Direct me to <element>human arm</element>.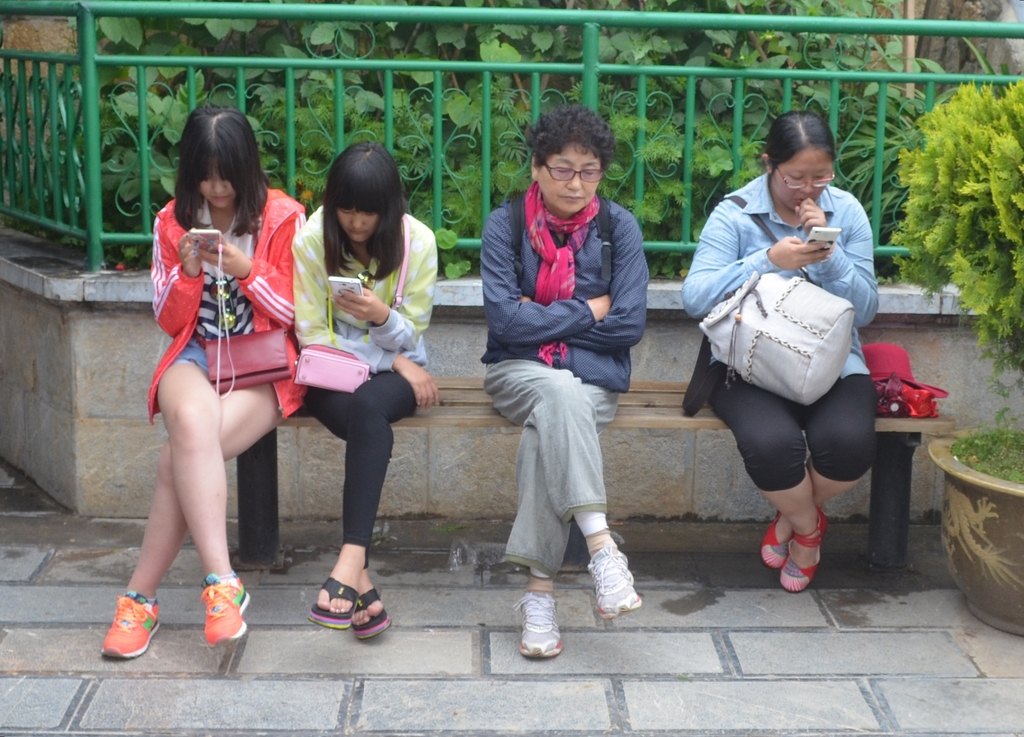
Direction: (791,189,875,321).
